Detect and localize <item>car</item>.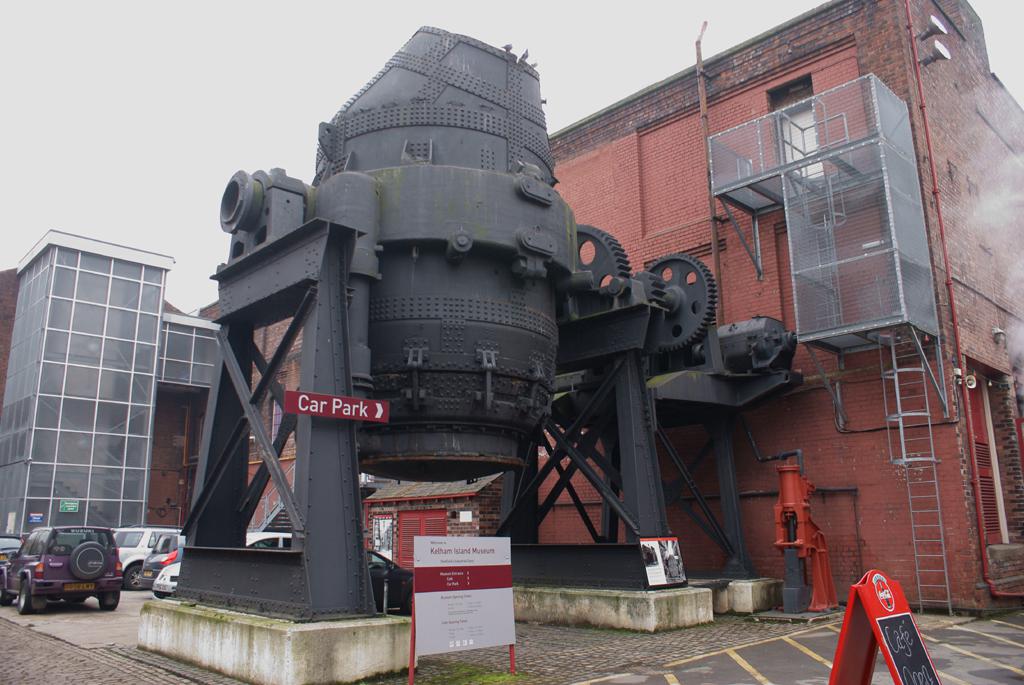
Localized at <bbox>160, 531, 293, 597</bbox>.
